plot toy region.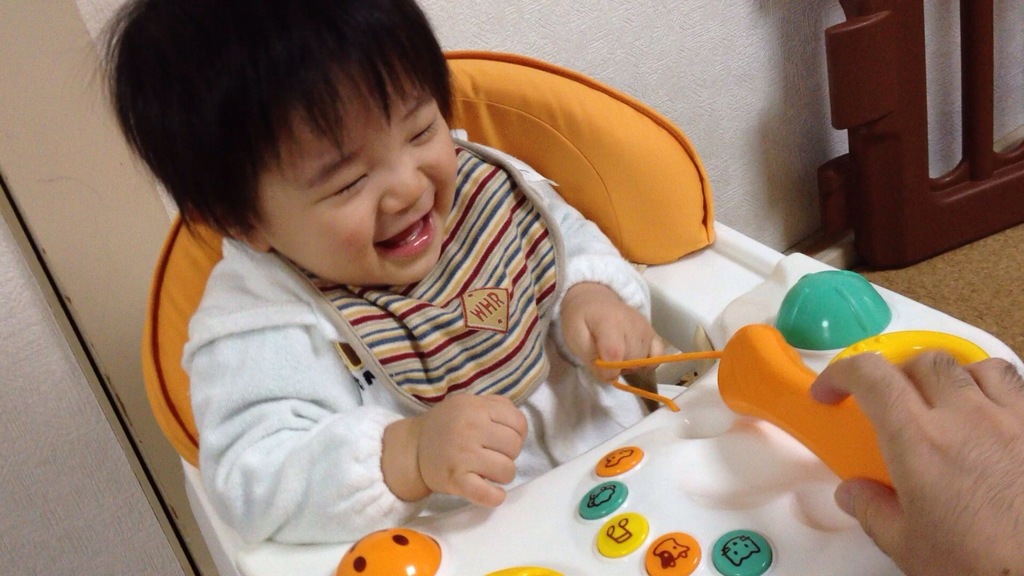
Plotted at [x1=470, y1=553, x2=587, y2=575].
